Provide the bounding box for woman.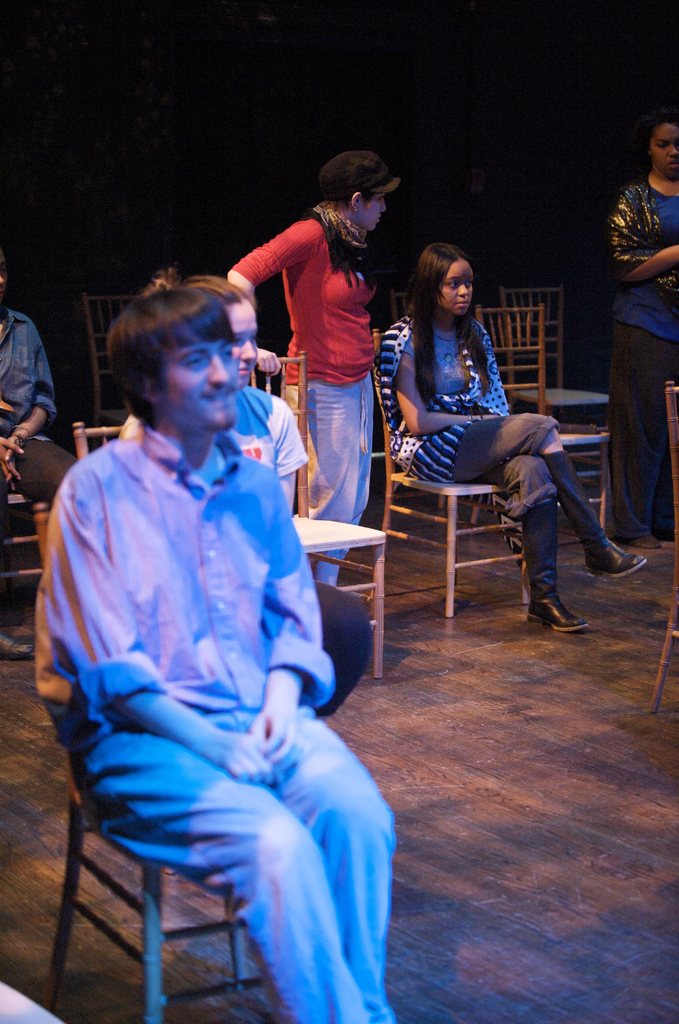
(left=605, top=120, right=678, bottom=534).
